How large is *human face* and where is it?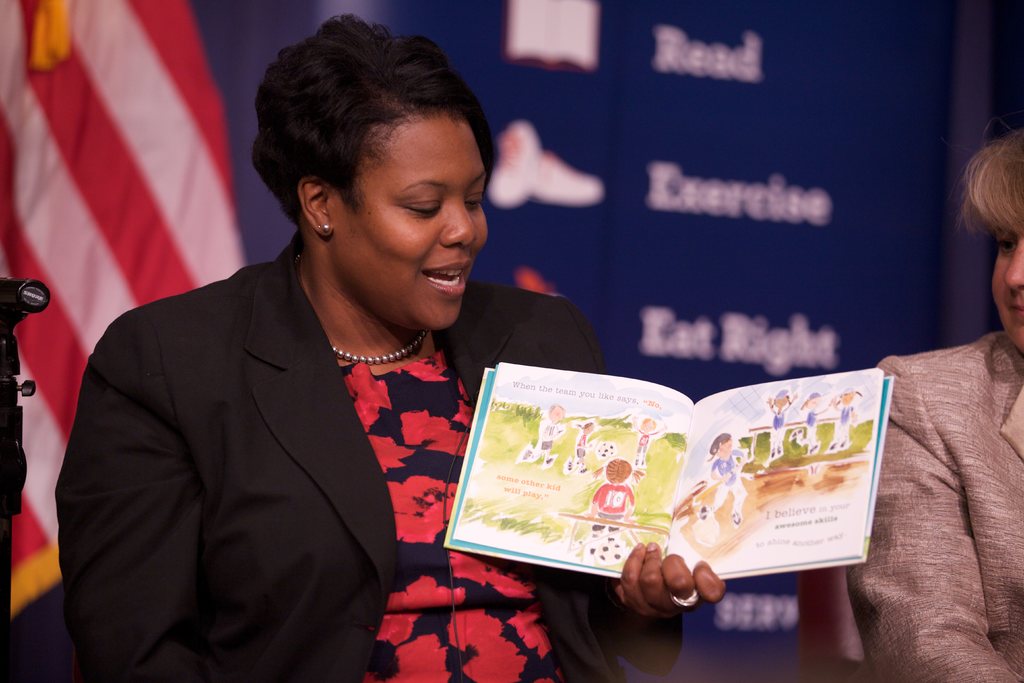
Bounding box: [left=773, top=387, right=797, bottom=415].
